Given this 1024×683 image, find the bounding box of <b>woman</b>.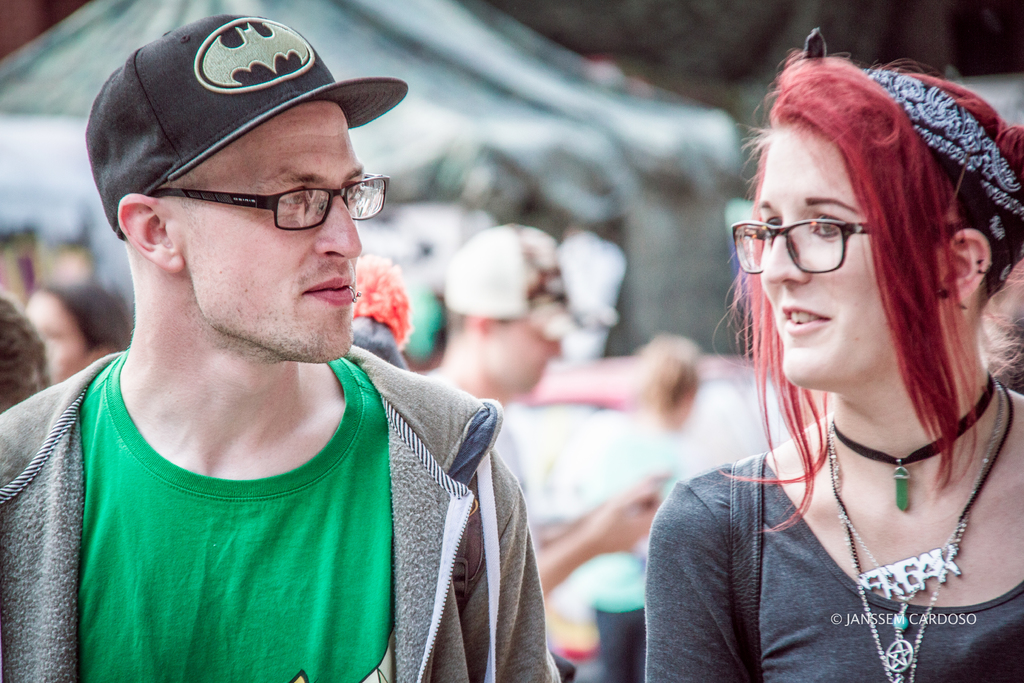
select_region(28, 282, 126, 383).
